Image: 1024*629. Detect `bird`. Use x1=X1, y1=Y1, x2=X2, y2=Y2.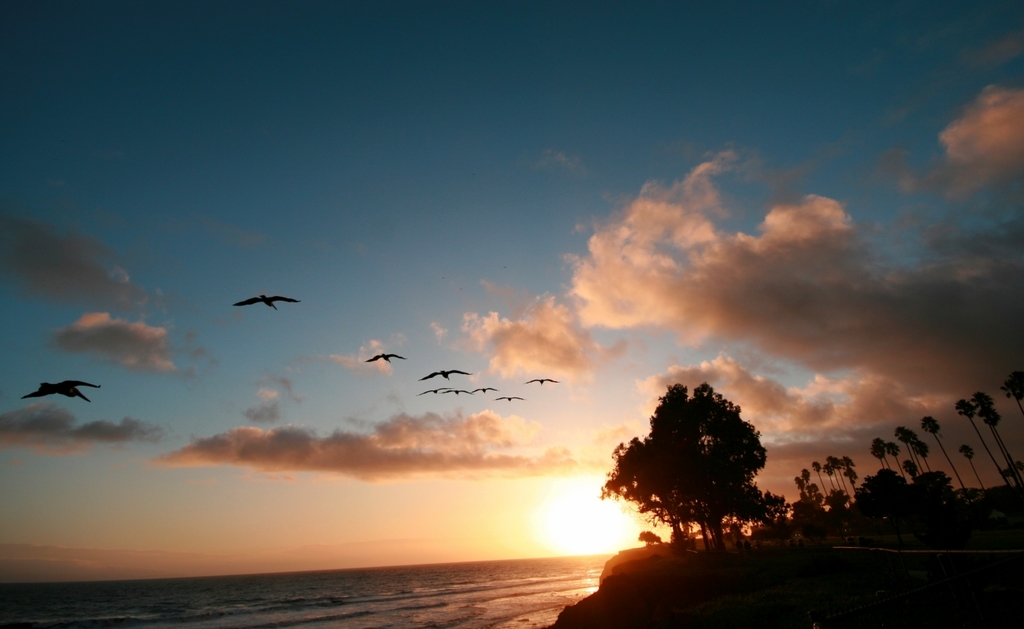
x1=361, y1=346, x2=403, y2=372.
